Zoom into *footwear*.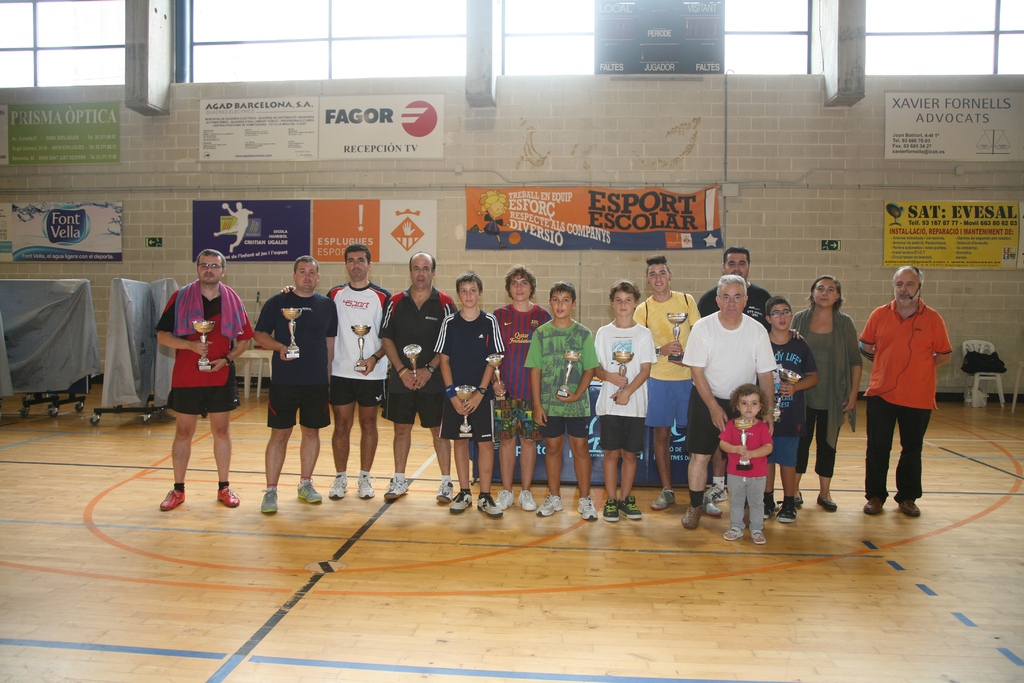
Zoom target: {"left": 475, "top": 496, "right": 502, "bottom": 520}.
